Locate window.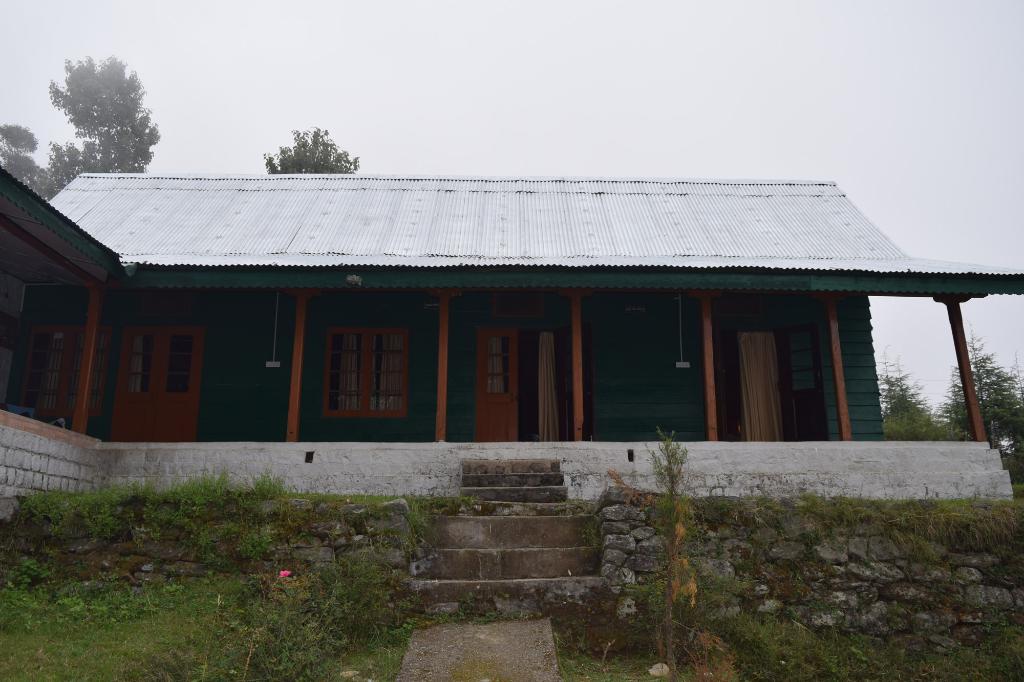
Bounding box: (left=319, top=332, right=406, bottom=420).
